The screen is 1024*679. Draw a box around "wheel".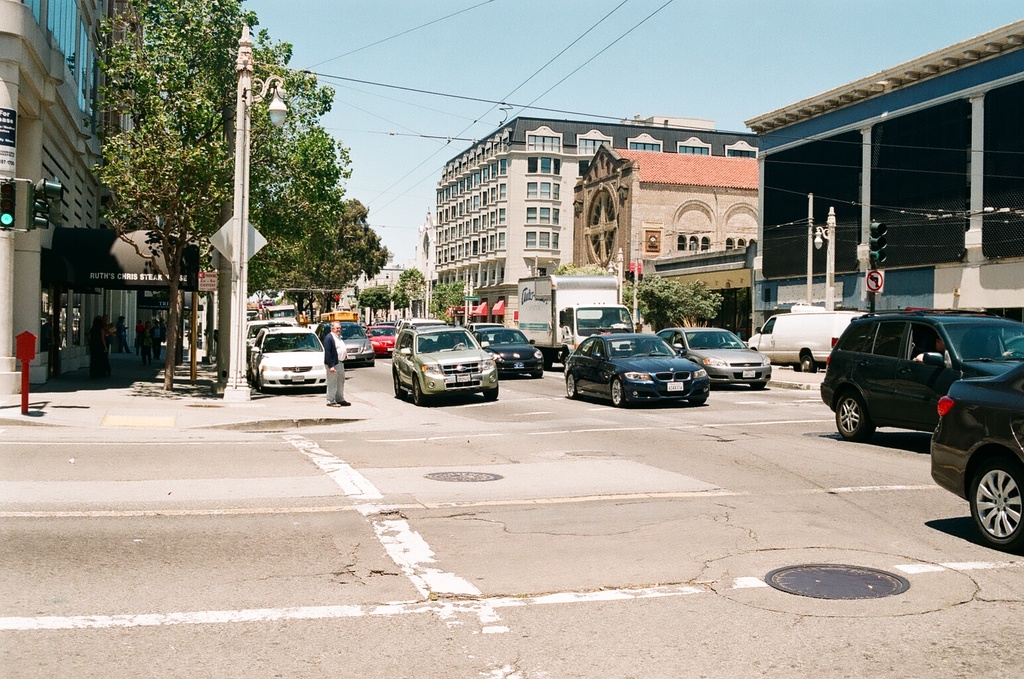
565/374/579/398.
